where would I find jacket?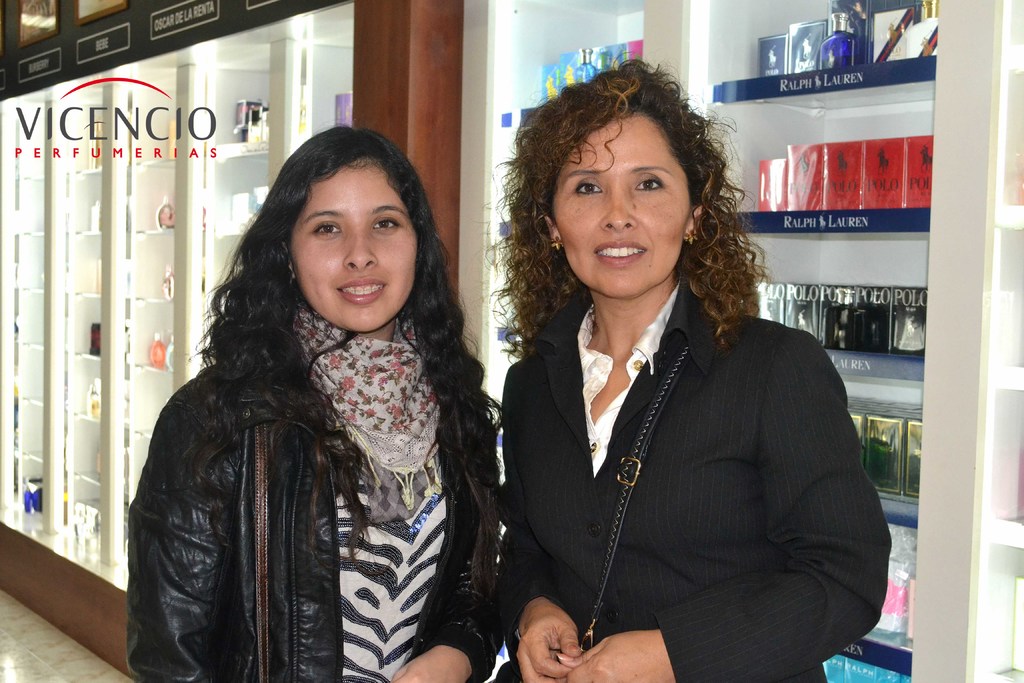
At bbox(116, 189, 525, 670).
